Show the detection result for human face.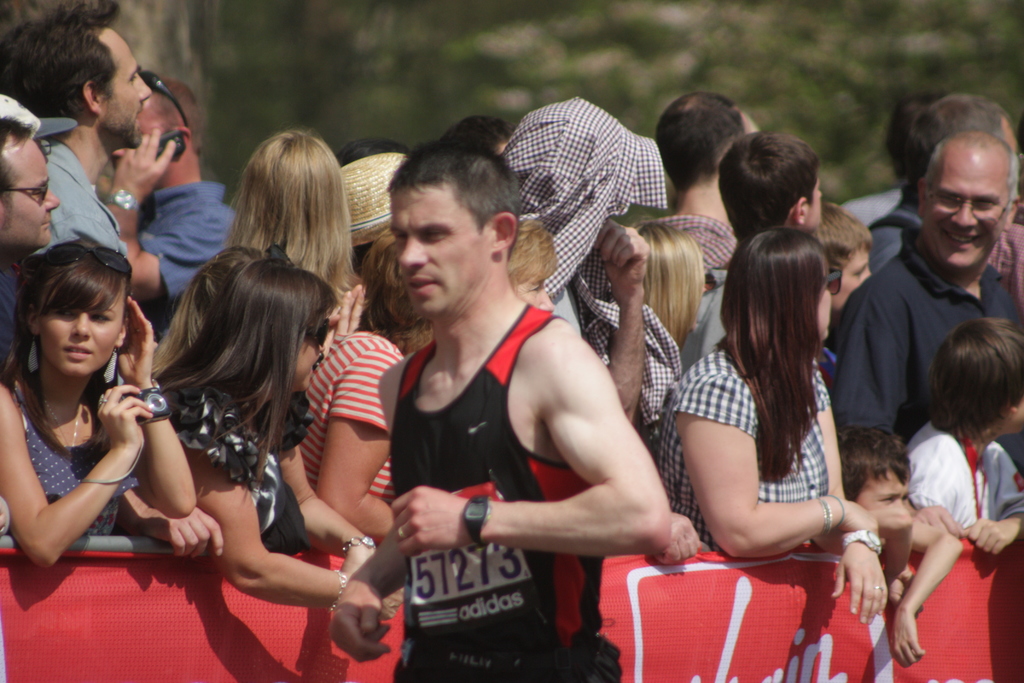
Rect(1007, 403, 1023, 438).
